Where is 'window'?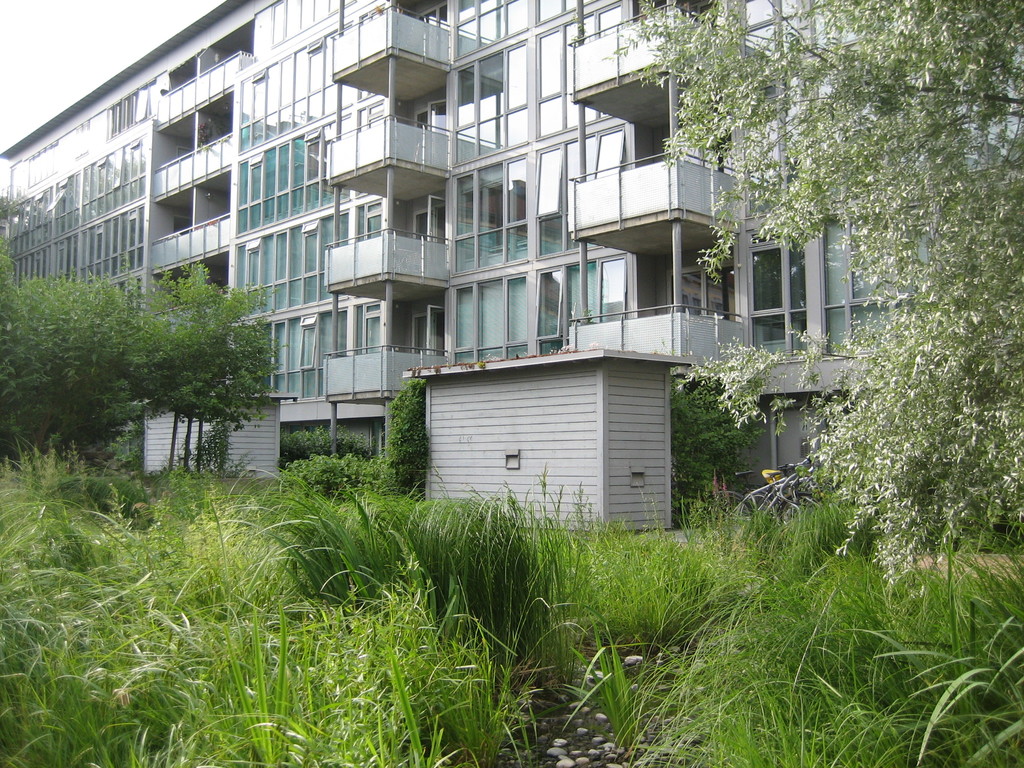
246:252:260:288.
